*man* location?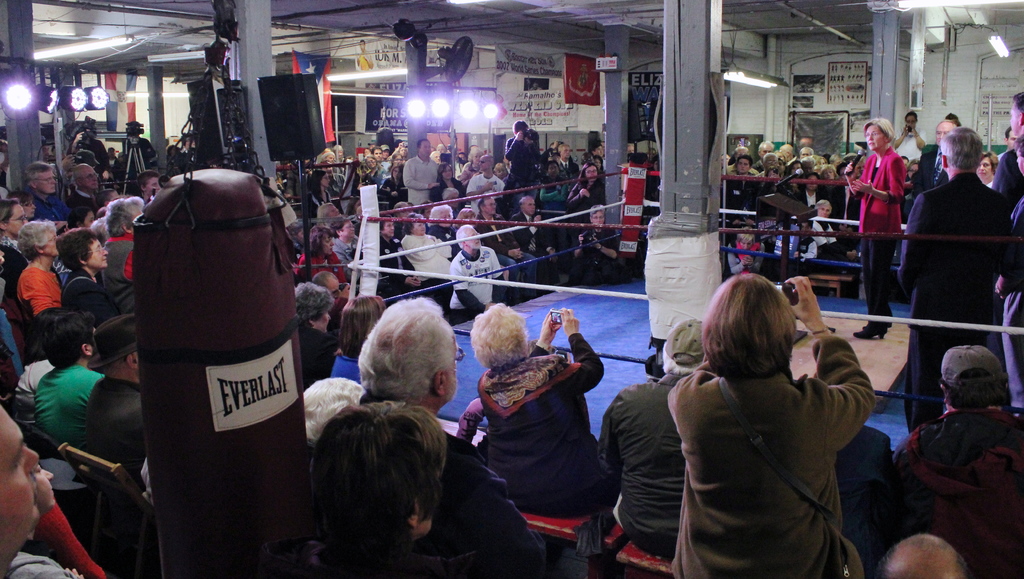
386,147,387,158
